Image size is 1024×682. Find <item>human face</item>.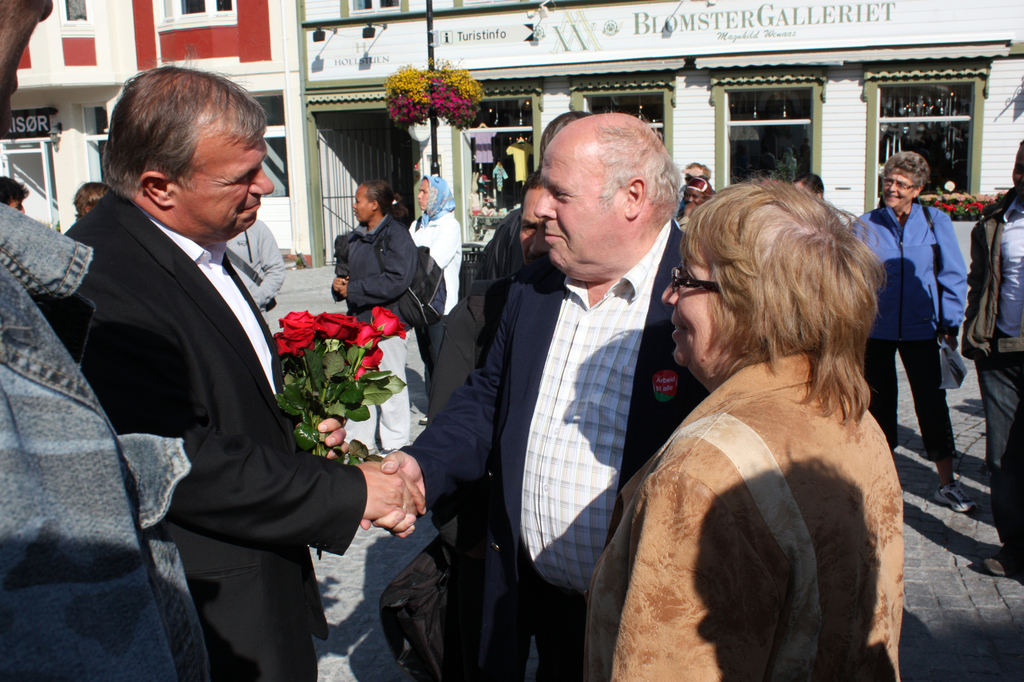
select_region(530, 133, 619, 266).
